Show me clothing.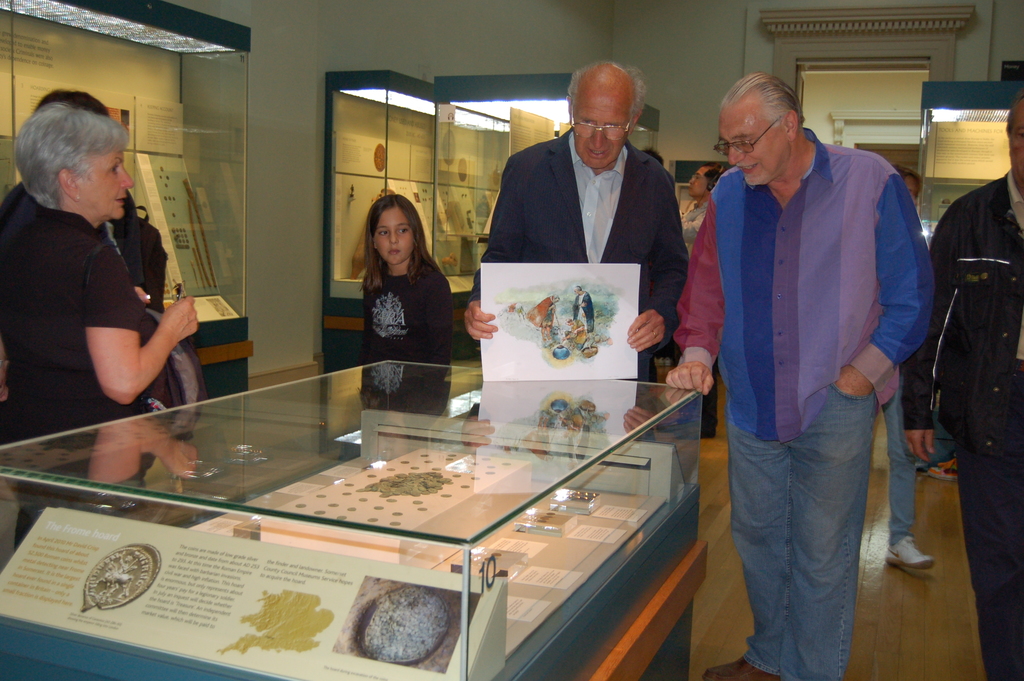
clothing is here: (x1=915, y1=179, x2=1023, y2=680).
